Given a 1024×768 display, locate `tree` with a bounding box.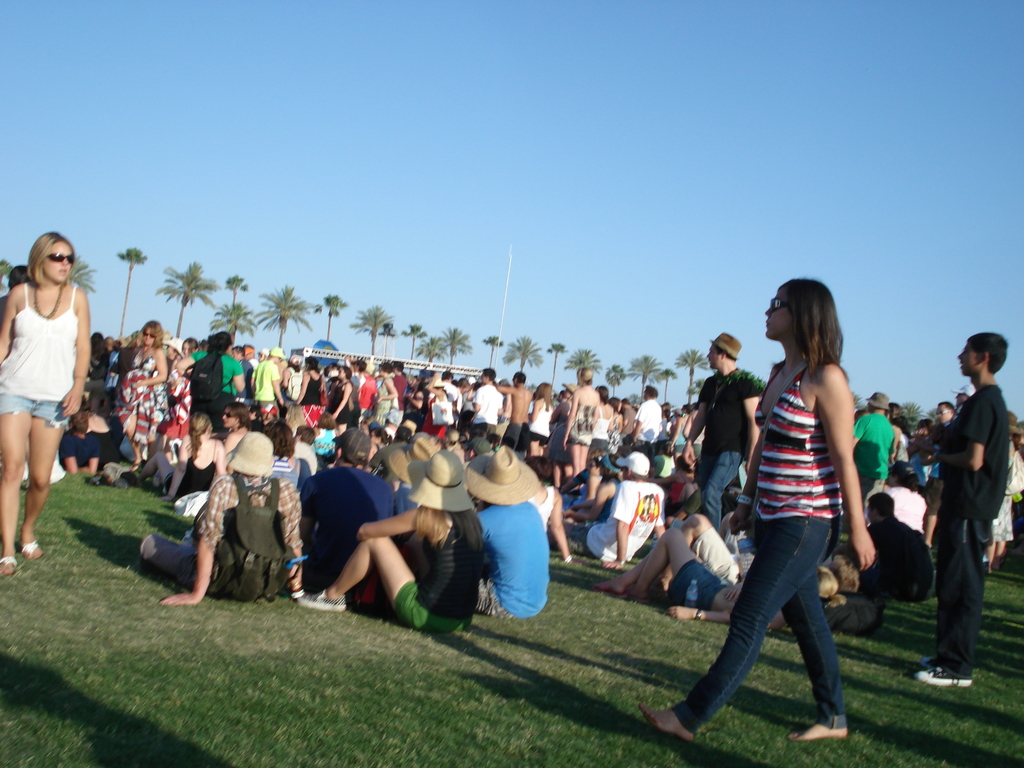
Located: (x1=546, y1=340, x2=564, y2=387).
